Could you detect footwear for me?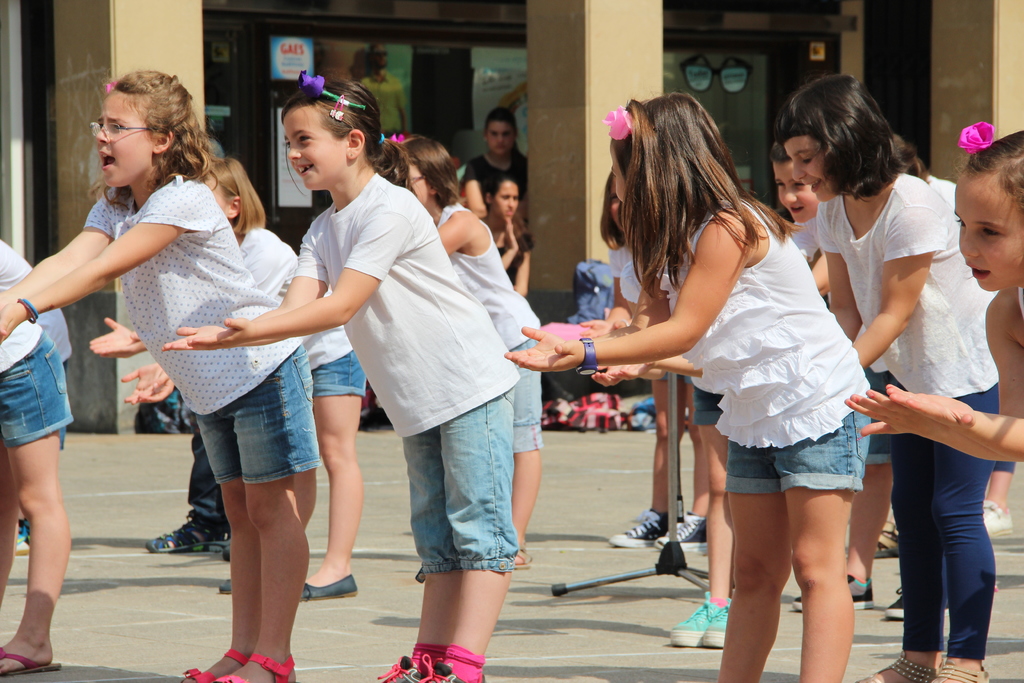
Detection result: locate(846, 653, 947, 682).
